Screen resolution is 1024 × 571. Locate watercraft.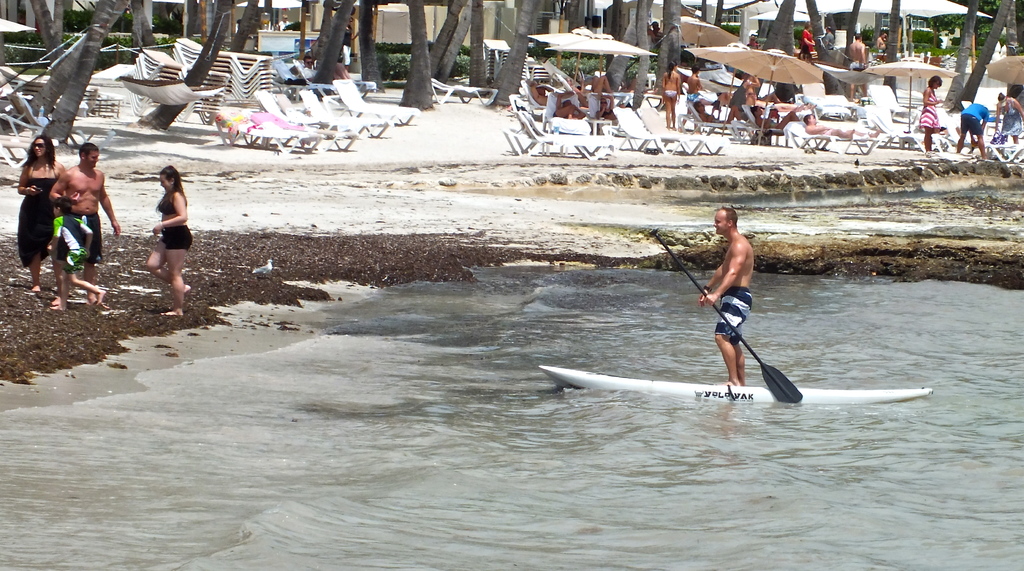
531 366 940 396.
